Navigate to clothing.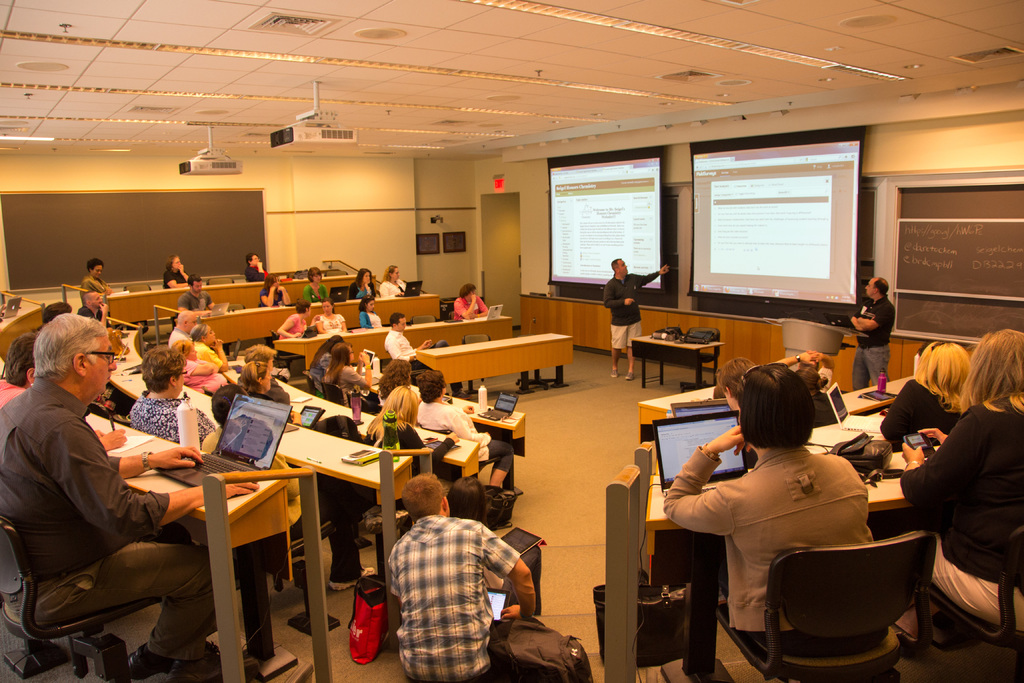
Navigation target: [605,269,659,348].
